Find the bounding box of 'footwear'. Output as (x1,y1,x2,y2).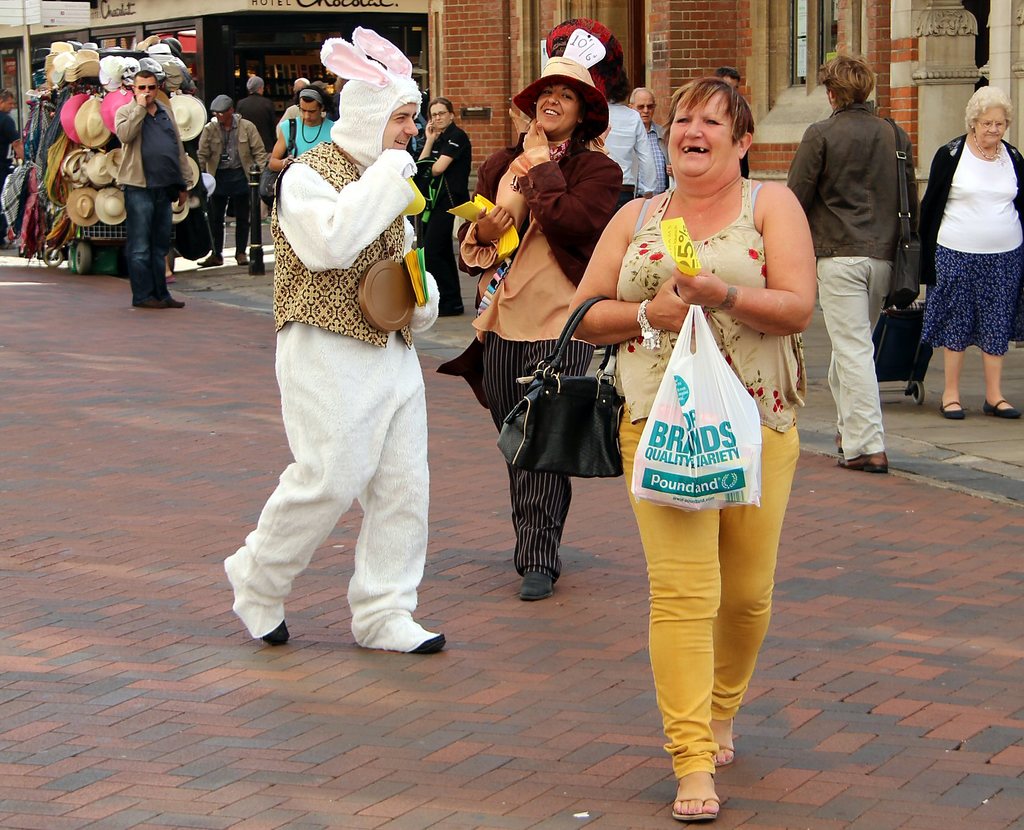
(666,762,719,822).
